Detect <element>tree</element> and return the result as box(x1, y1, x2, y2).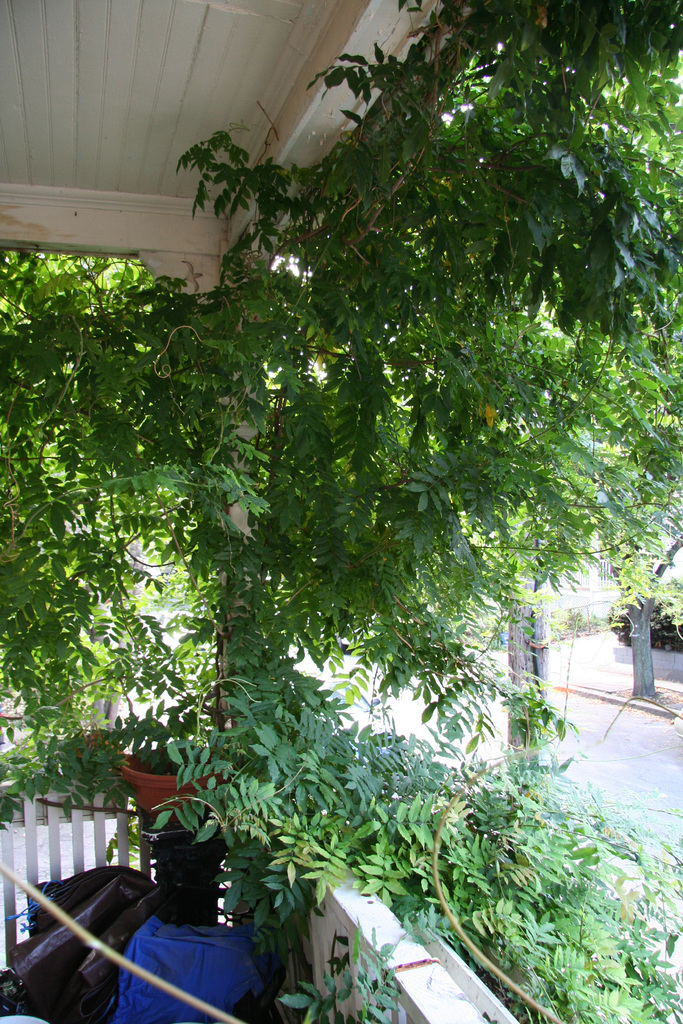
box(0, 0, 682, 819).
